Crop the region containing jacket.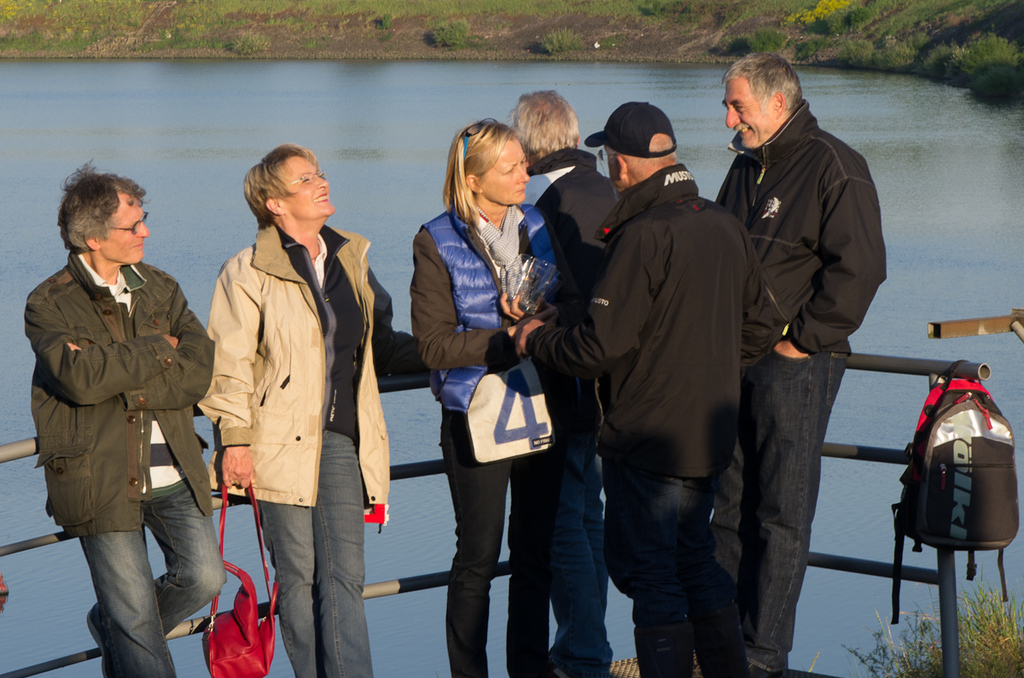
Crop region: crop(27, 198, 209, 531).
